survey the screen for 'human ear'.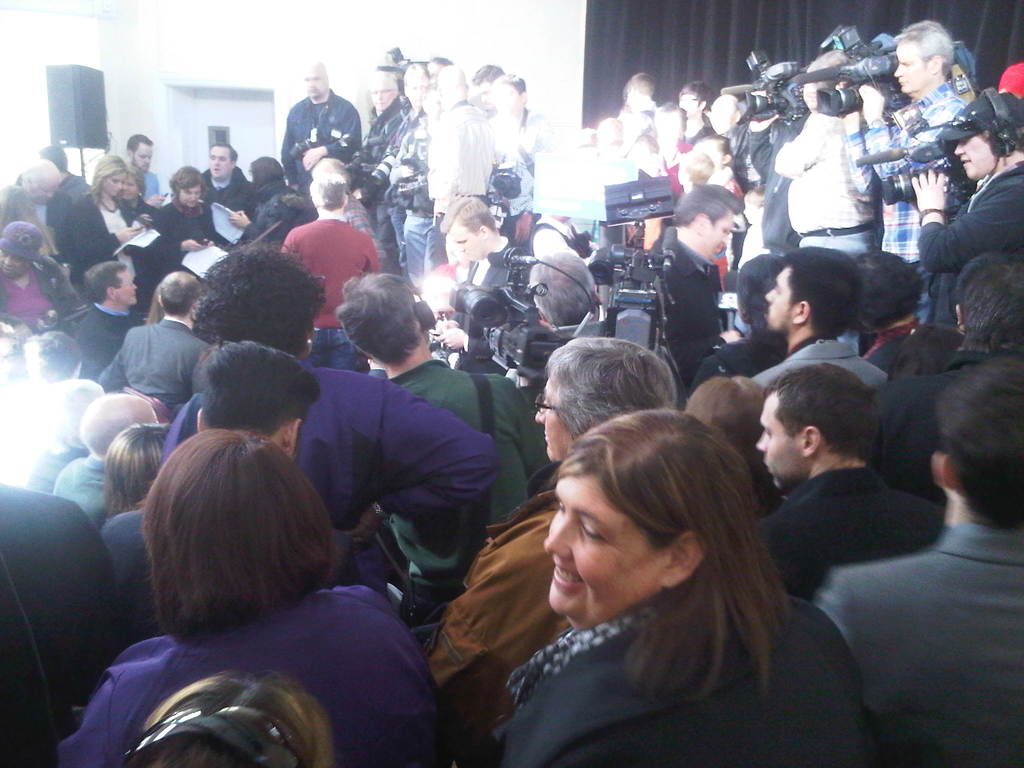
Survey found: [197,408,205,433].
